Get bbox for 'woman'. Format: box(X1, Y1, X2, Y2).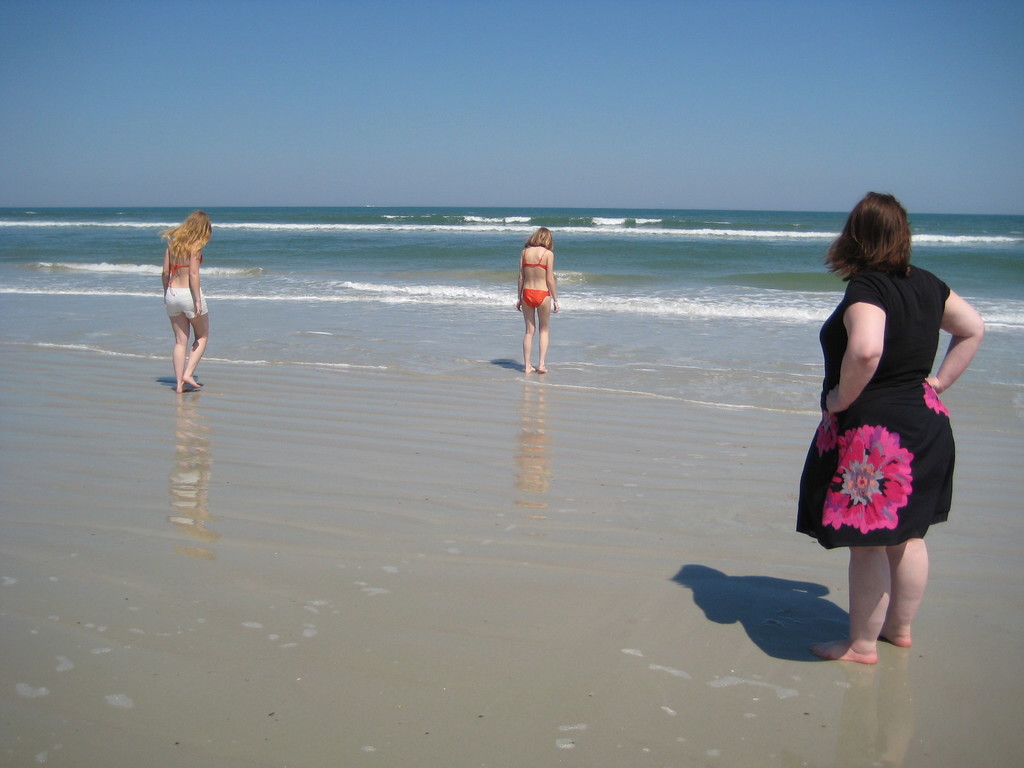
box(801, 191, 968, 651).
